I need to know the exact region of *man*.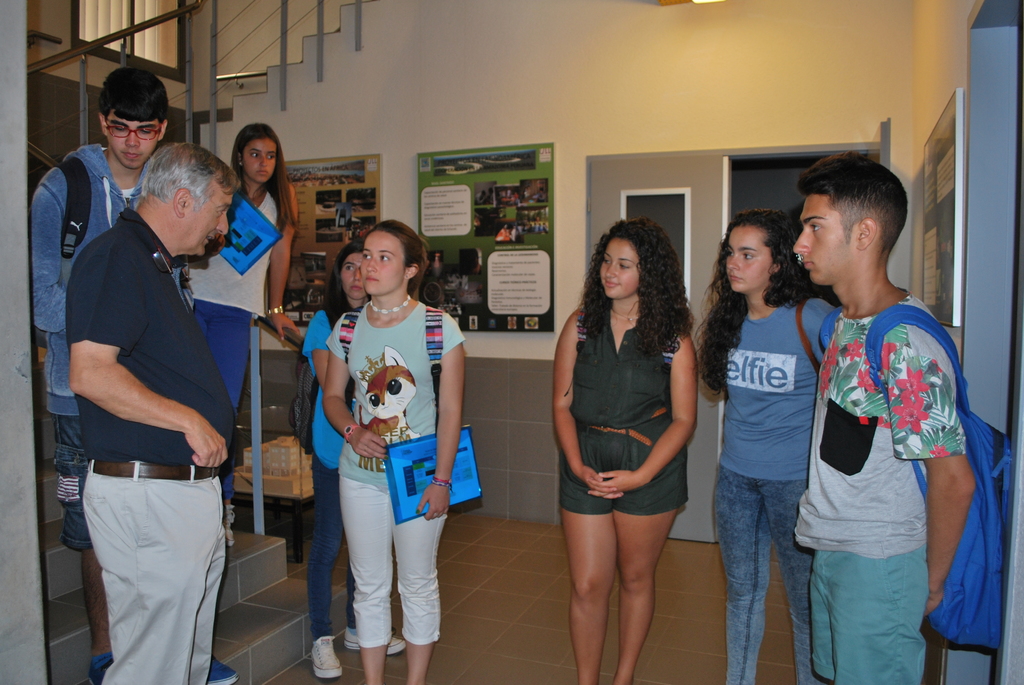
Region: <box>31,68,248,684</box>.
